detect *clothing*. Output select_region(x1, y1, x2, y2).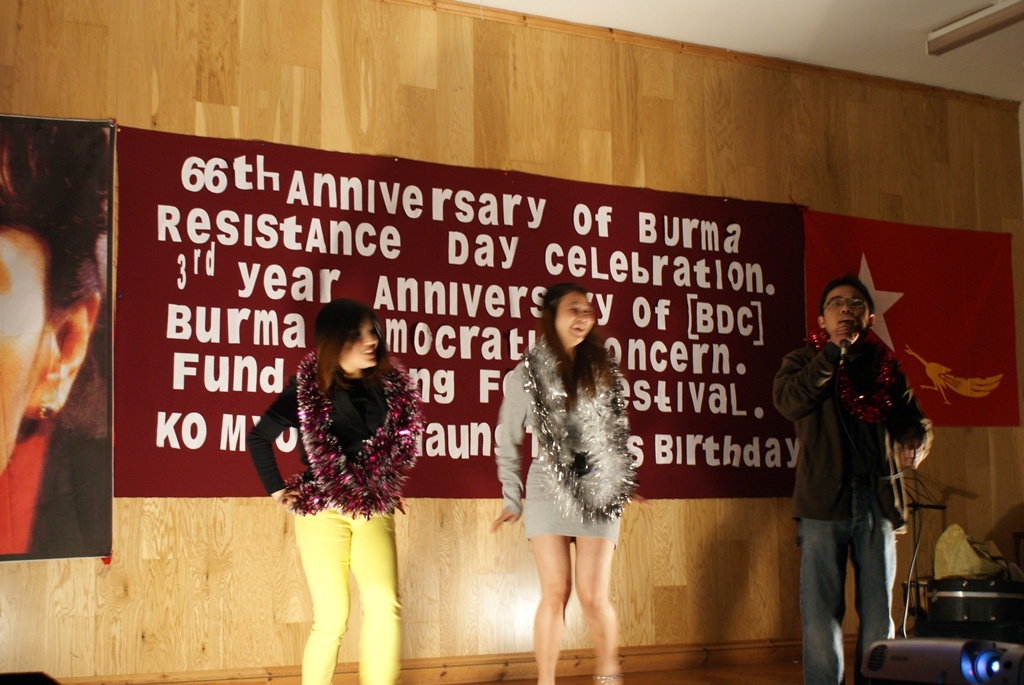
select_region(496, 331, 632, 551).
